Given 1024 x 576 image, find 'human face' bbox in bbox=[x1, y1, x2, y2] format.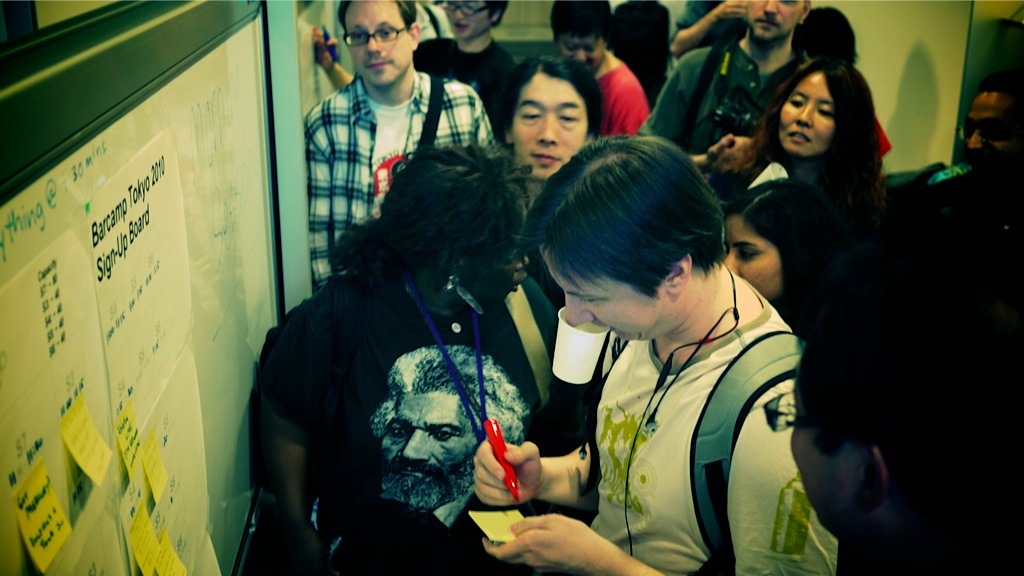
bbox=[340, 0, 413, 91].
